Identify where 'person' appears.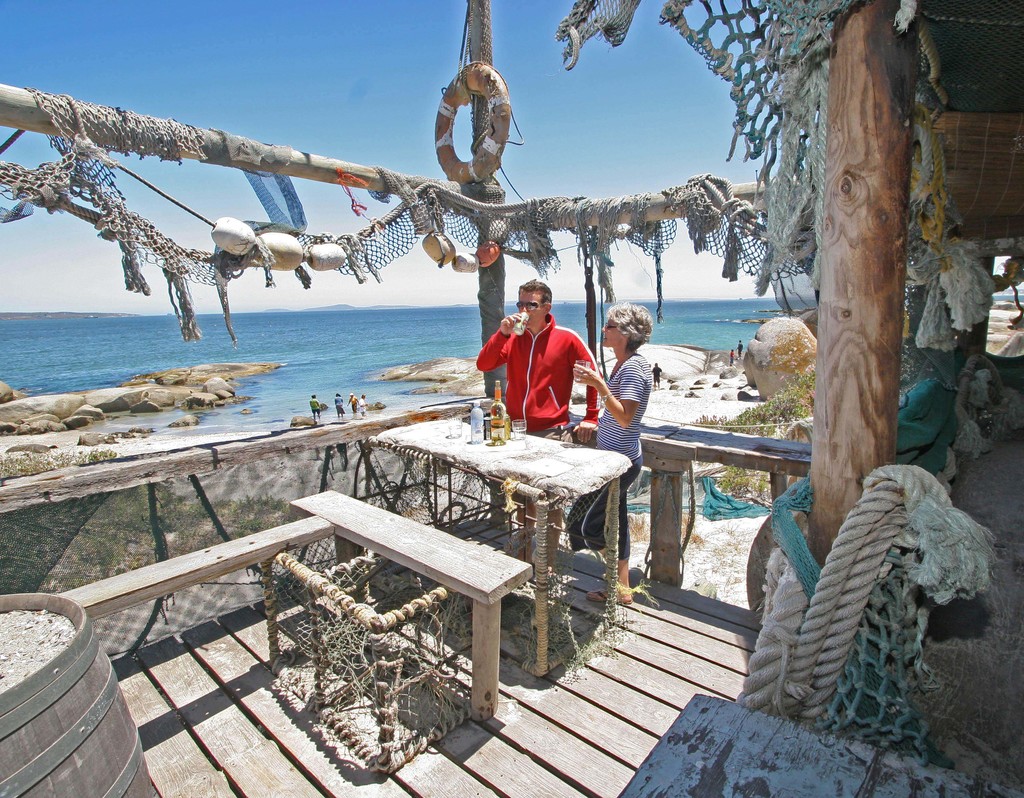
Appears at x1=328, y1=387, x2=346, y2=422.
